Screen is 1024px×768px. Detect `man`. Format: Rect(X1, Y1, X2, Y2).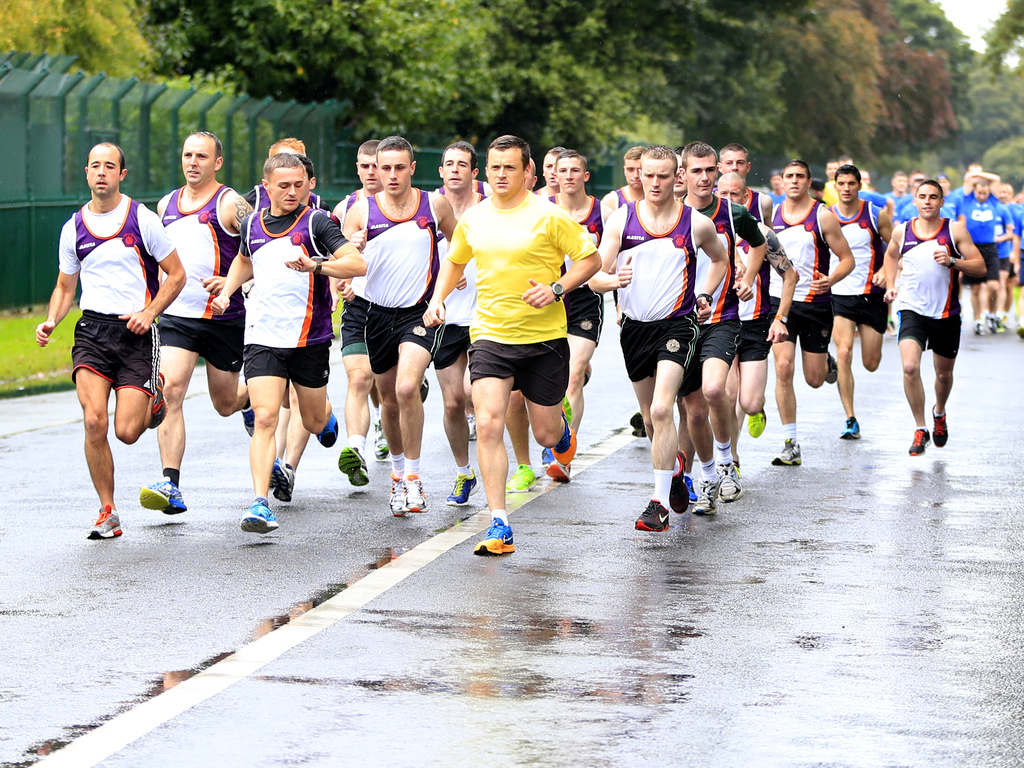
Rect(530, 147, 567, 198).
